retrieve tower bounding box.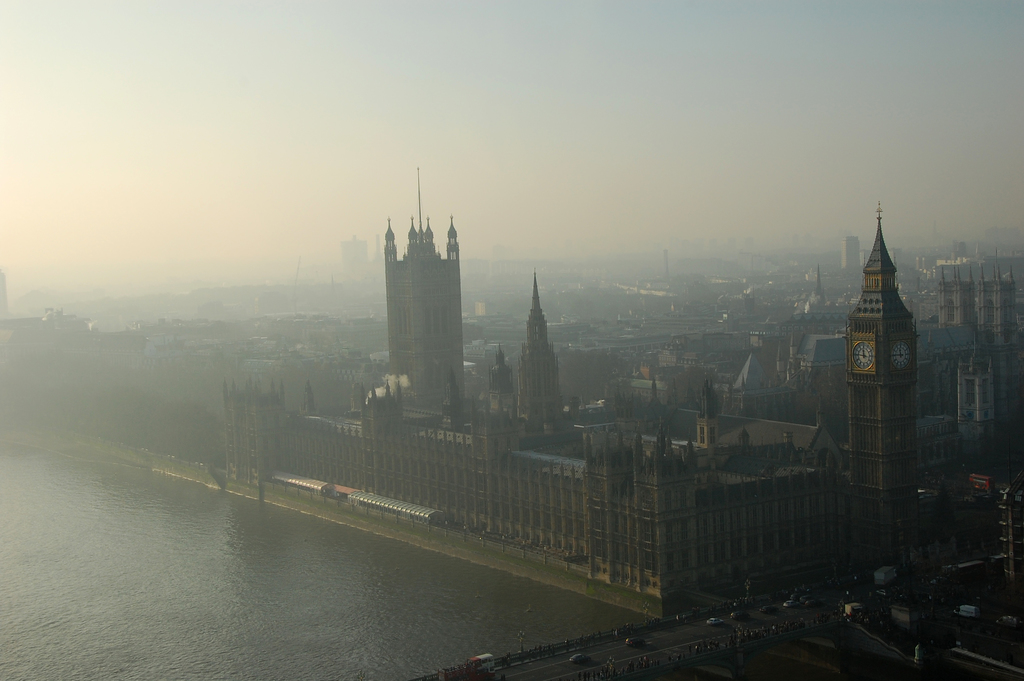
Bounding box: (584, 416, 730, 602).
